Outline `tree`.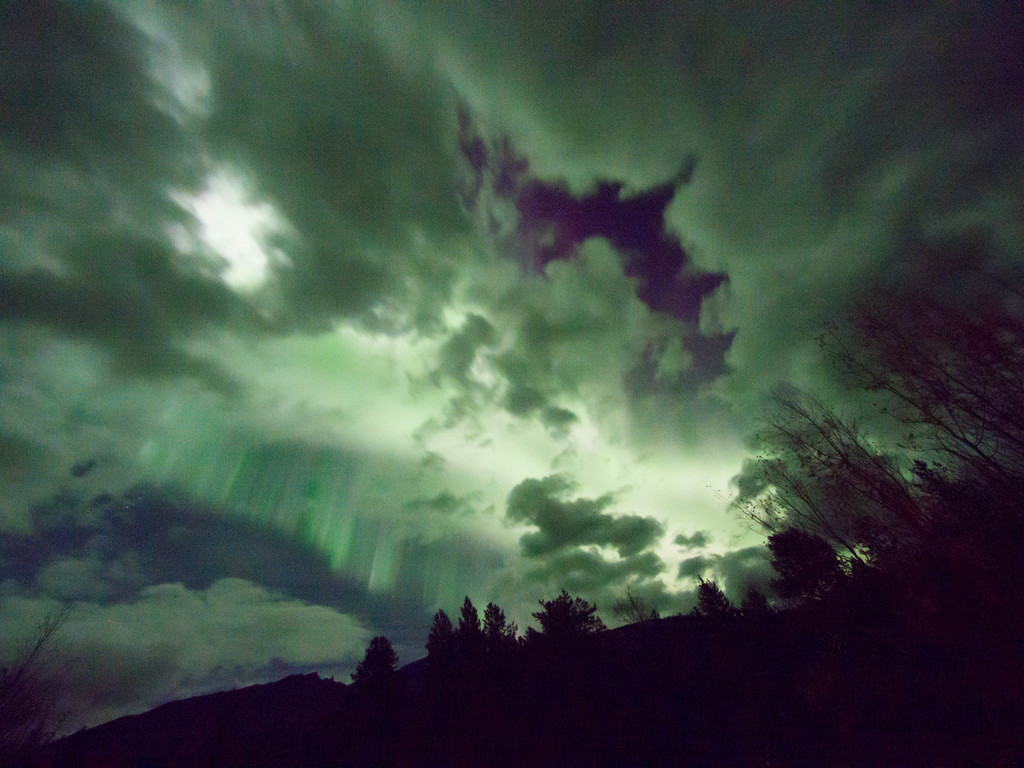
Outline: left=478, top=601, right=510, bottom=650.
